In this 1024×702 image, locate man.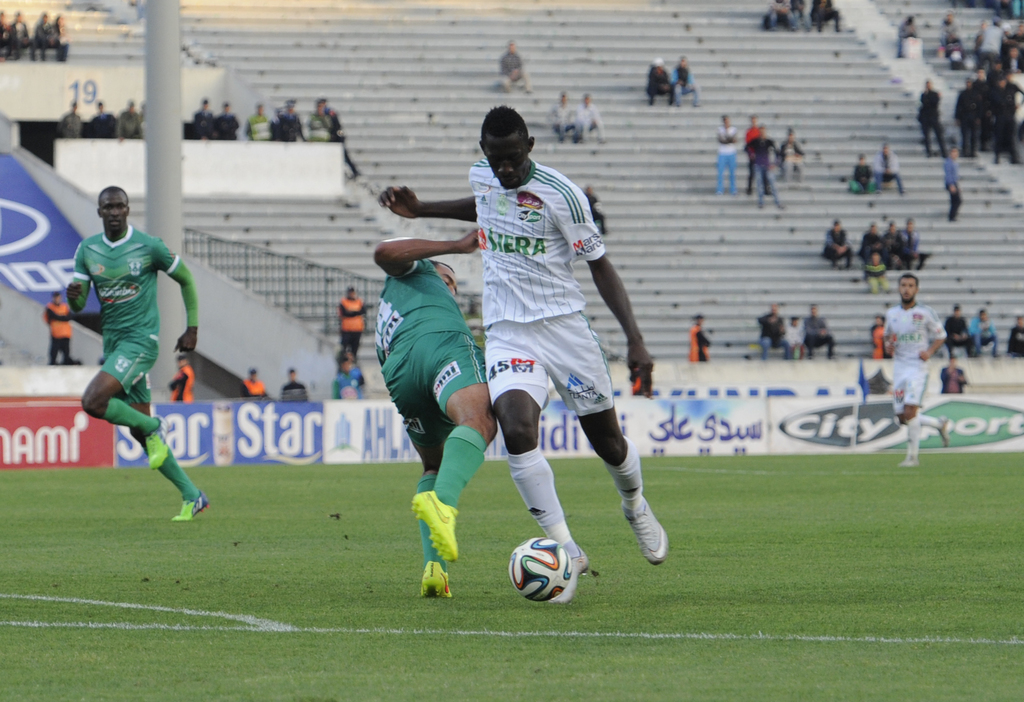
Bounding box: box(886, 268, 949, 465).
